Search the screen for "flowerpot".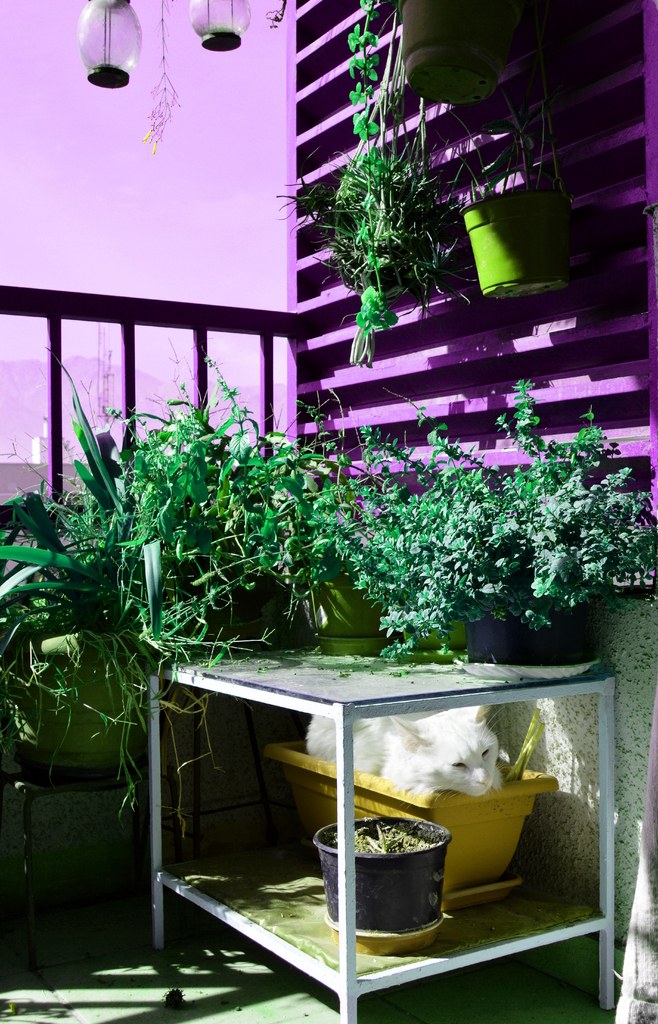
Found at [402, 0, 504, 101].
